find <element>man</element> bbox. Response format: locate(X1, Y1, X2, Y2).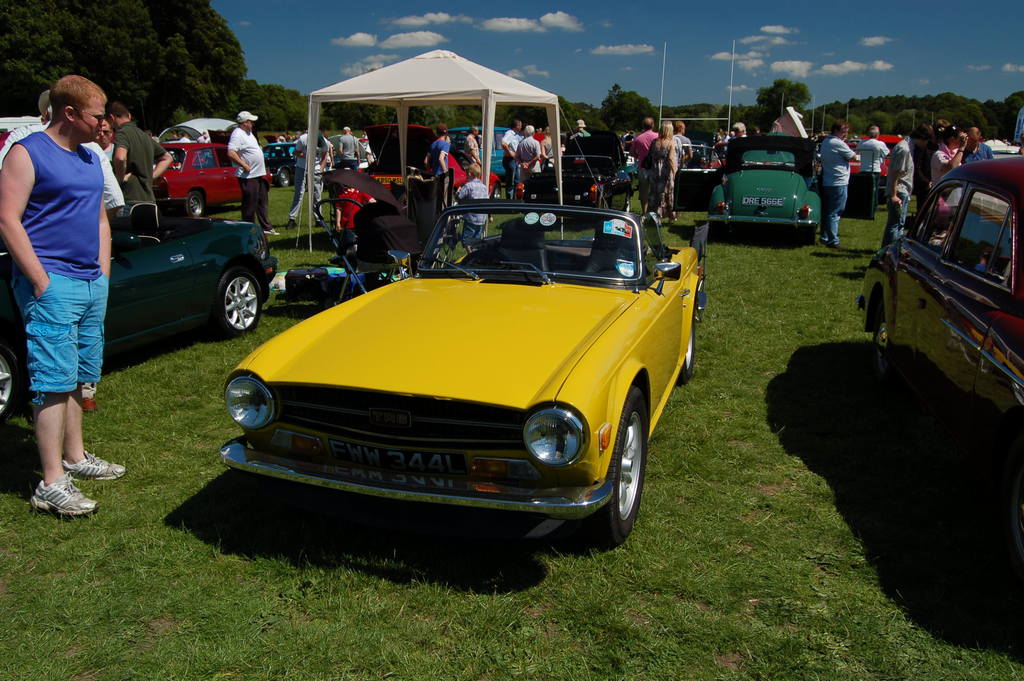
locate(866, 123, 886, 213).
